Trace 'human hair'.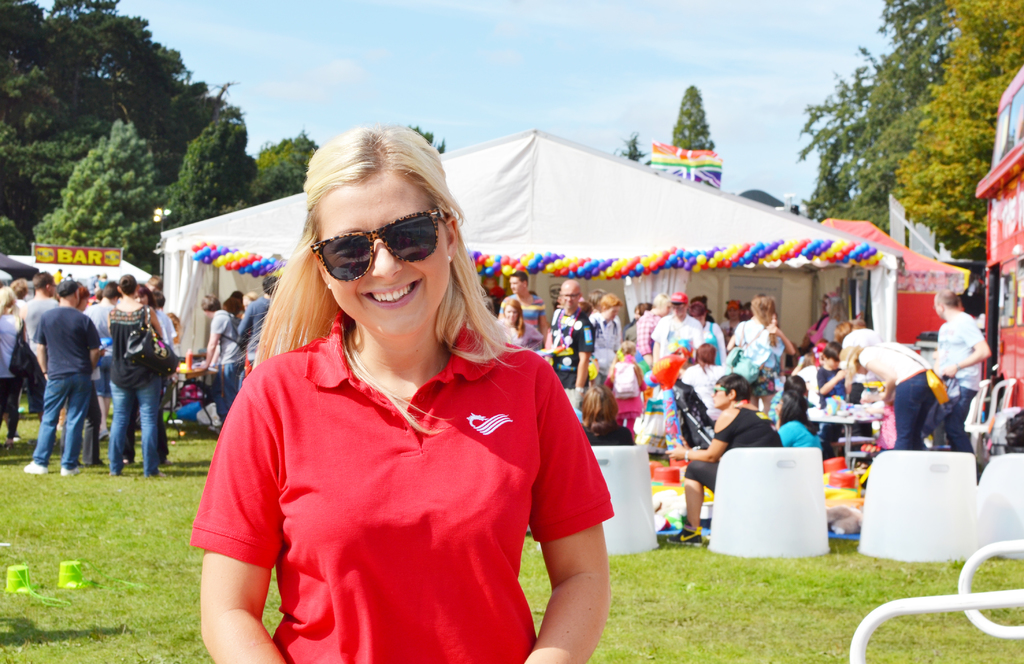
Traced to select_region(749, 290, 774, 321).
